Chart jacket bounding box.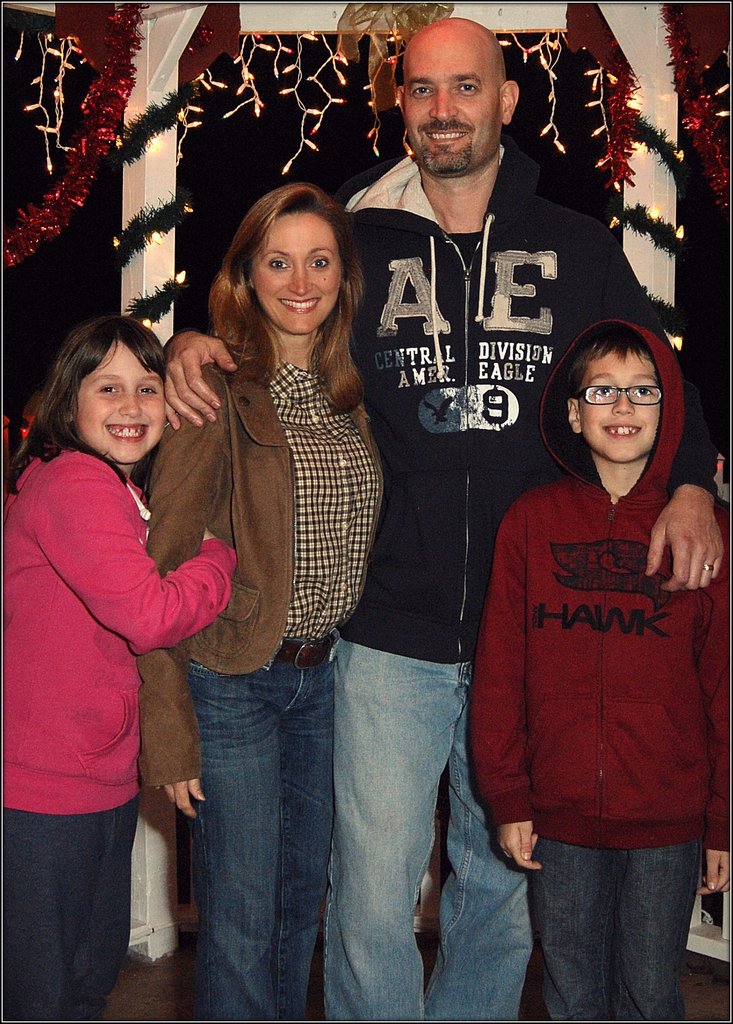
Charted: pyautogui.locateOnScreen(340, 164, 711, 689).
